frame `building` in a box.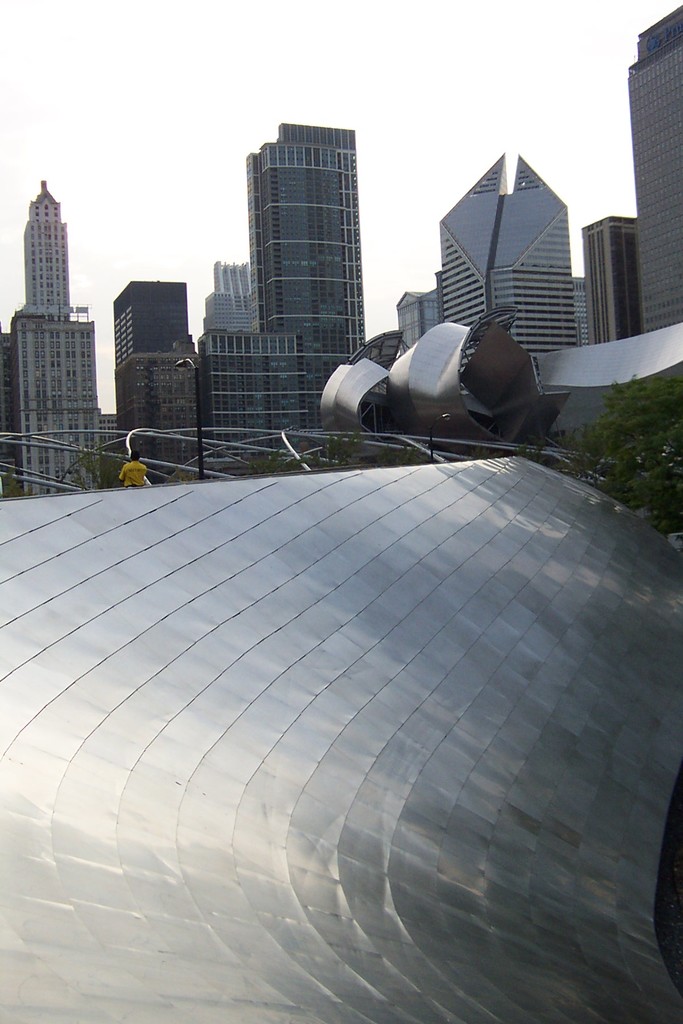
BBox(440, 154, 568, 364).
